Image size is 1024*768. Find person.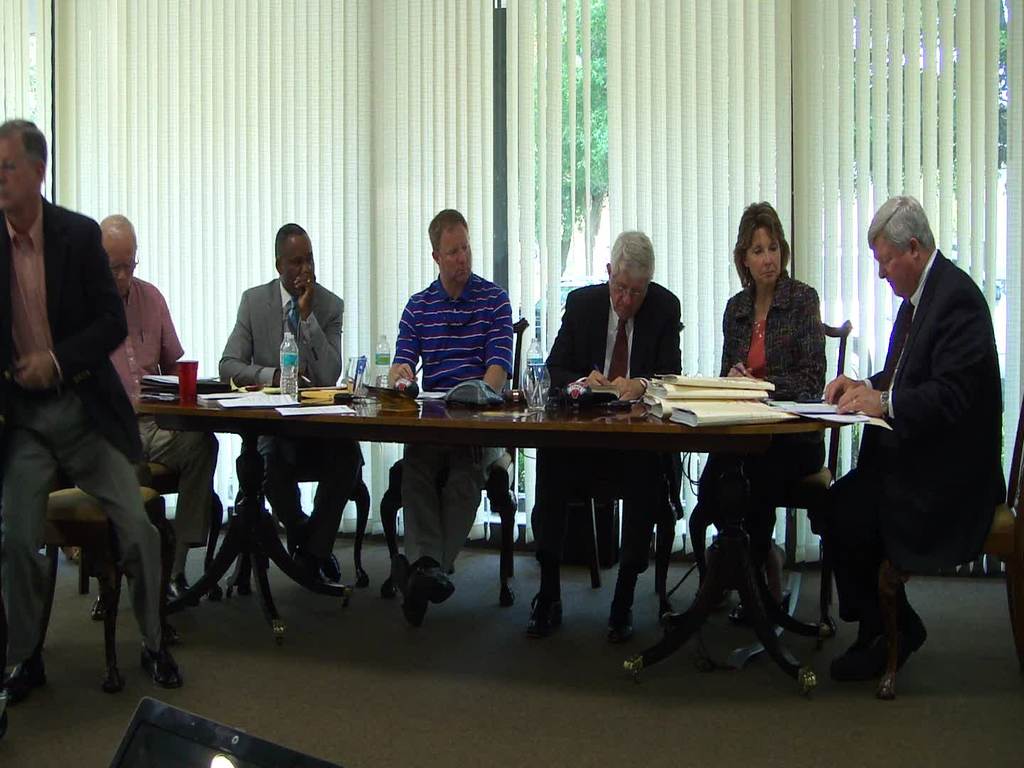
Rect(385, 206, 516, 627).
